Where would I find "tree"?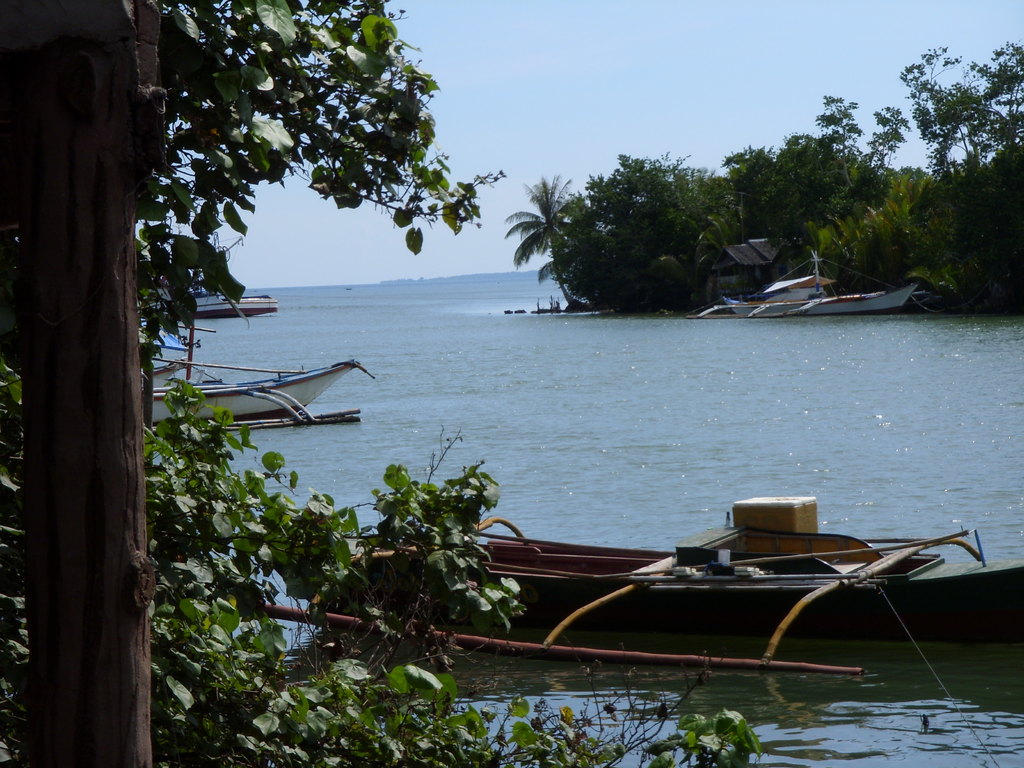
At x1=0, y1=0, x2=767, y2=765.
